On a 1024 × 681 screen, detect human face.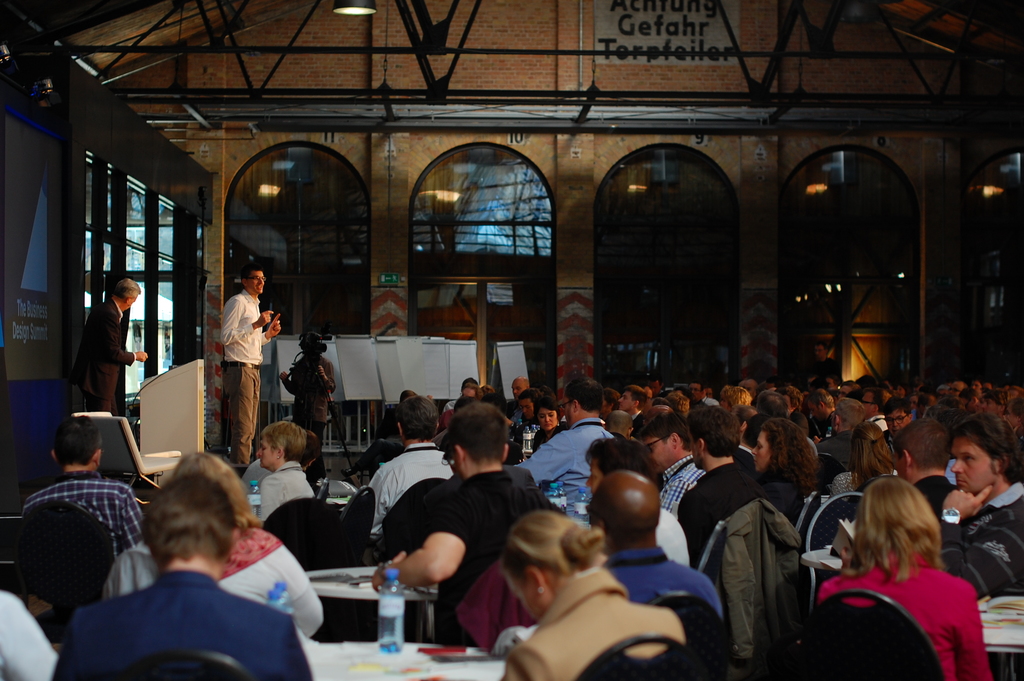
region(244, 266, 268, 300).
